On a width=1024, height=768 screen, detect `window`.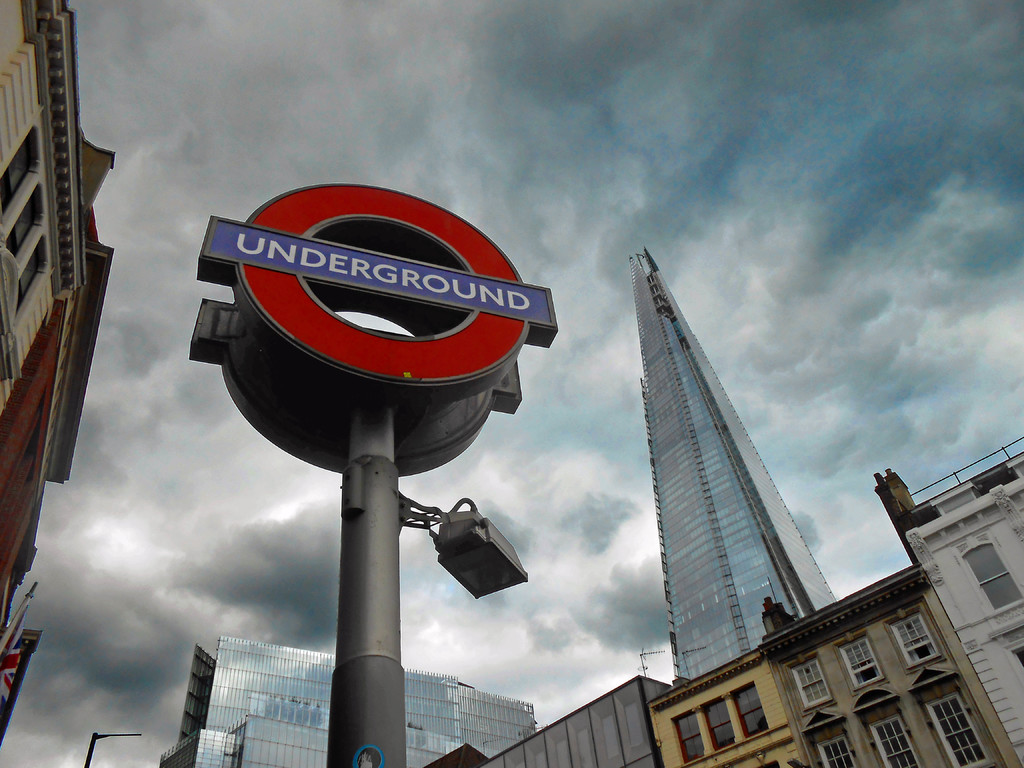
820/735/856/767.
